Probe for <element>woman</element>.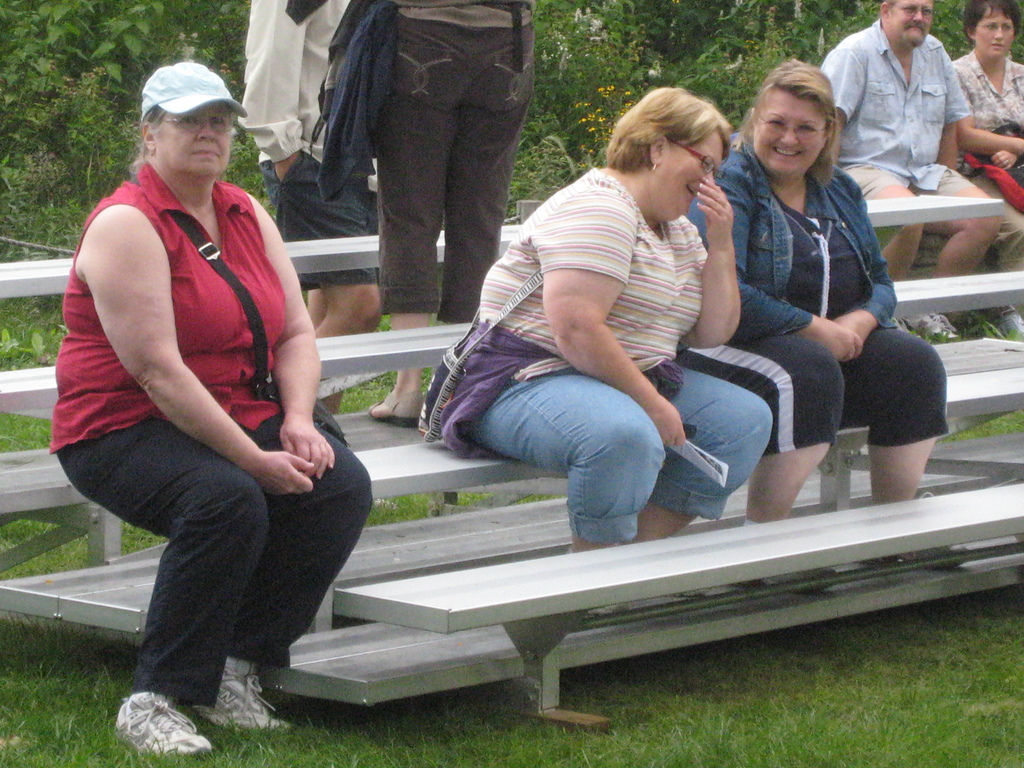
Probe result: rect(45, 60, 378, 760).
